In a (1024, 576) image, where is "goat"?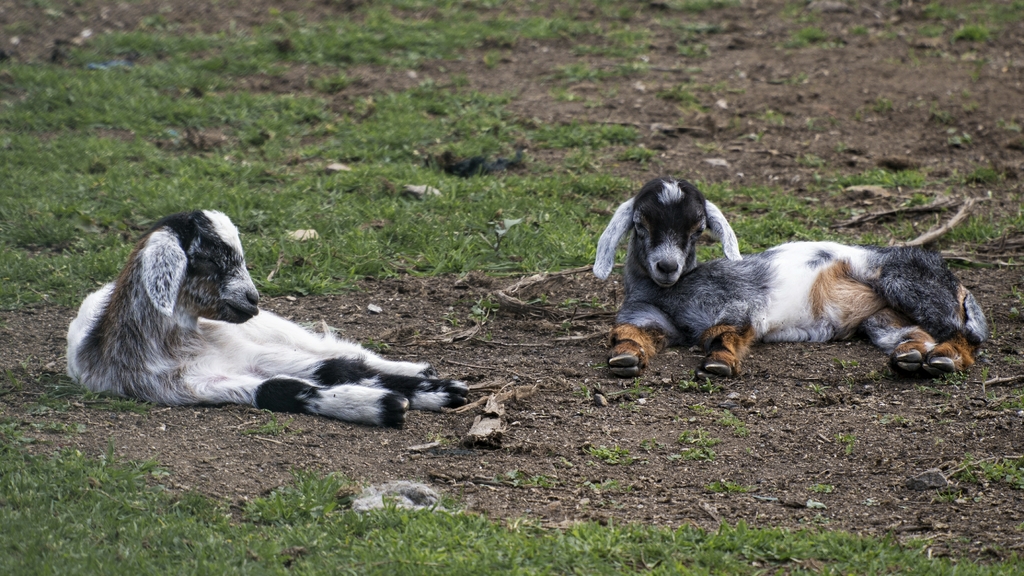
(left=62, top=202, right=476, bottom=427).
